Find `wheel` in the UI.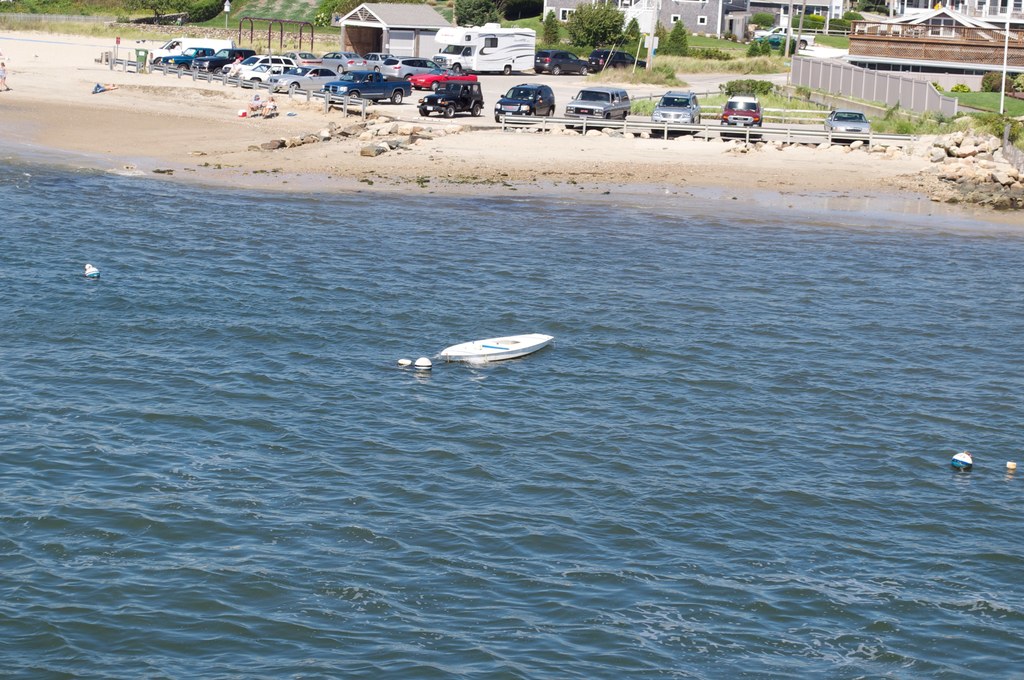
UI element at 563/124/572/129.
